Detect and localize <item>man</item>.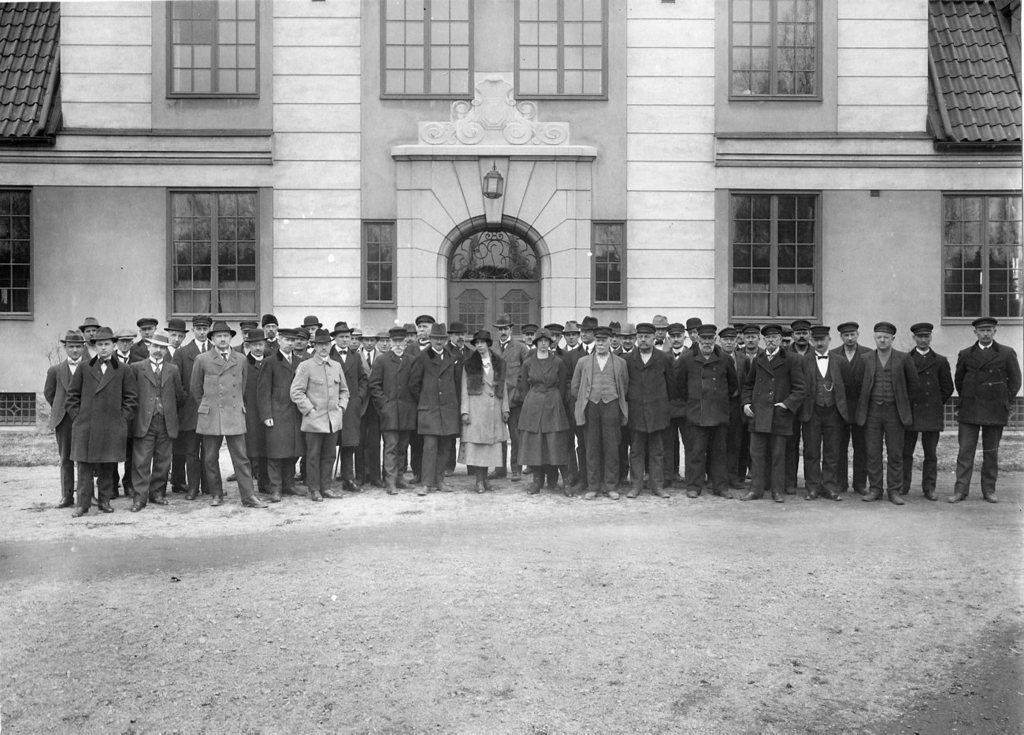
Localized at {"left": 654, "top": 312, "right": 669, "bottom": 351}.
